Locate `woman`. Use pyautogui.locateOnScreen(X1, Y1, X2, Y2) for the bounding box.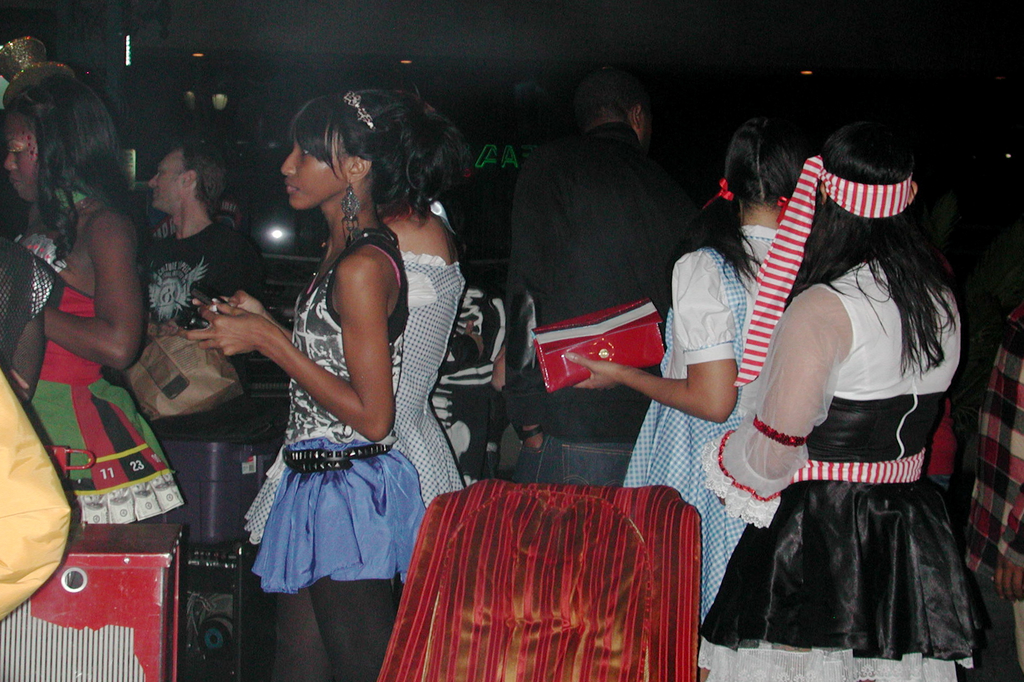
pyautogui.locateOnScreen(177, 91, 424, 681).
